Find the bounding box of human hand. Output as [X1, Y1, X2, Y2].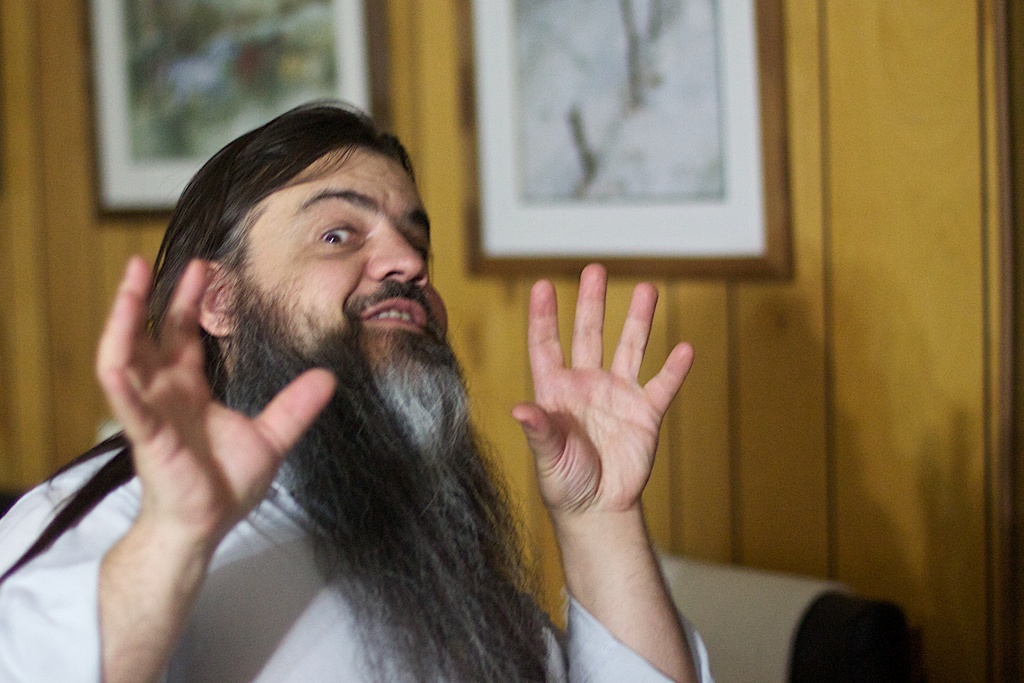
[93, 247, 340, 550].
